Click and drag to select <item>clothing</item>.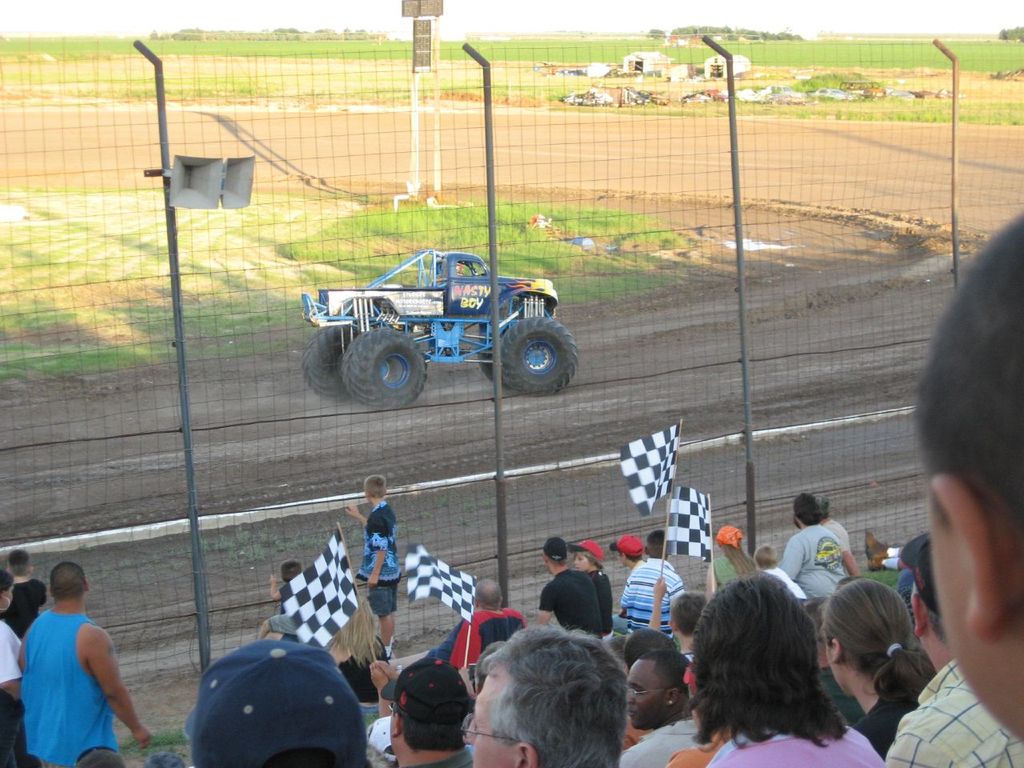
Selection: select_region(703, 716, 886, 767).
